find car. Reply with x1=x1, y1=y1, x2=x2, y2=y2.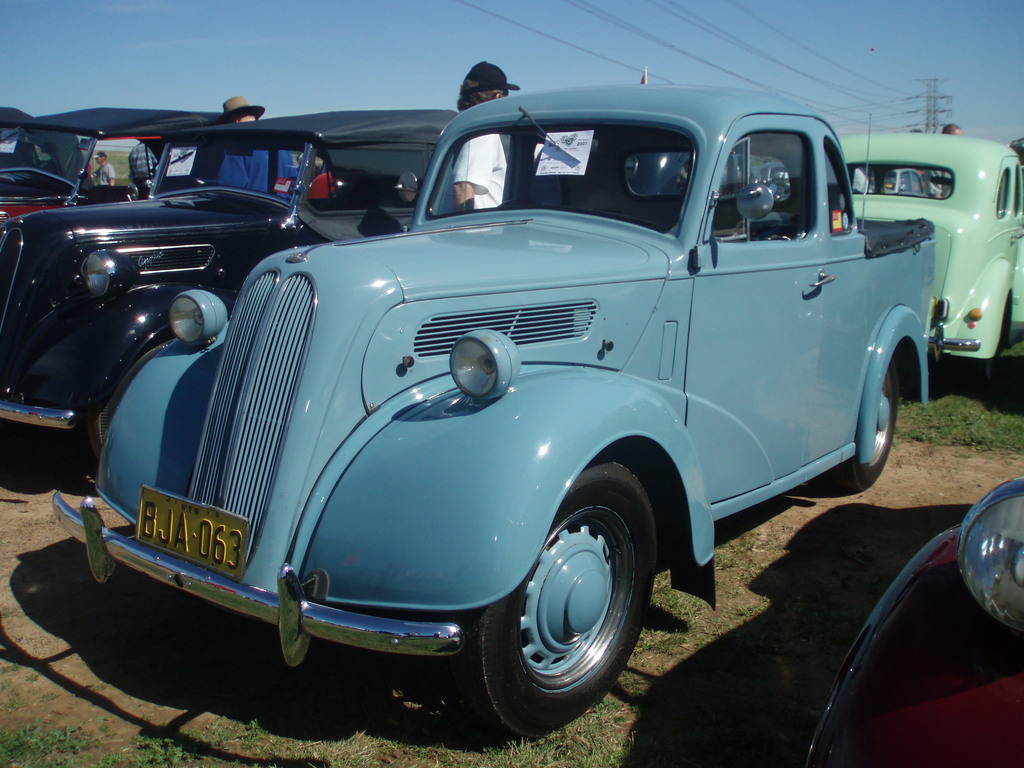
x1=0, y1=105, x2=460, y2=442.
